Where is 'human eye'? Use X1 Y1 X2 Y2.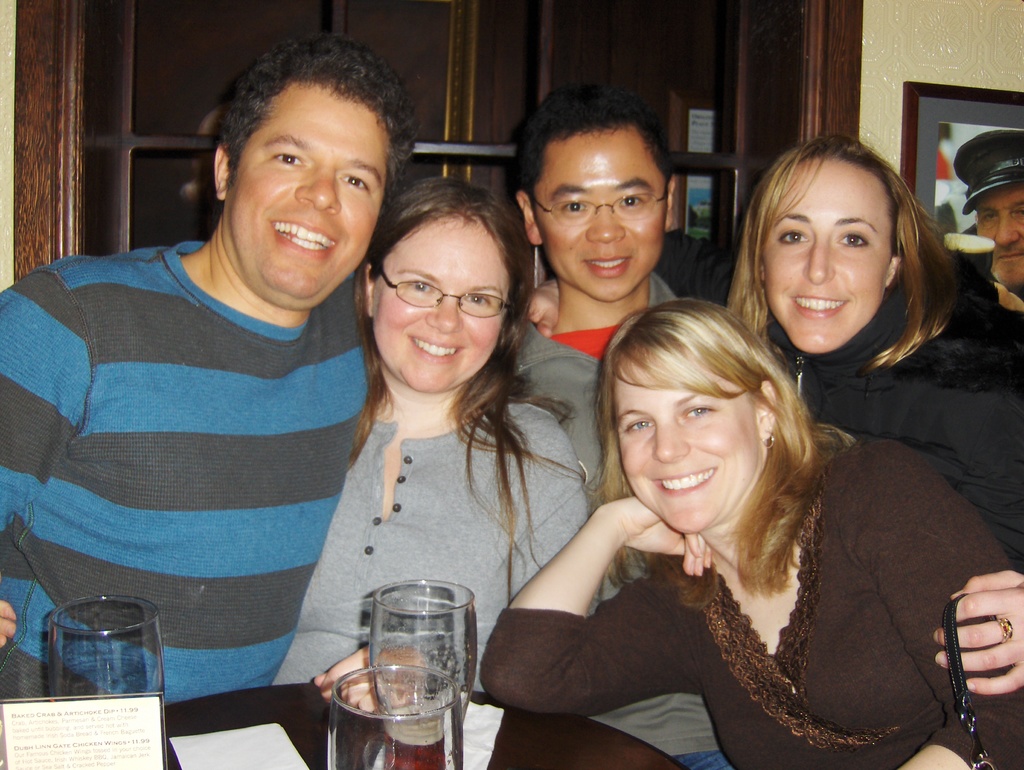
615 191 641 211.
